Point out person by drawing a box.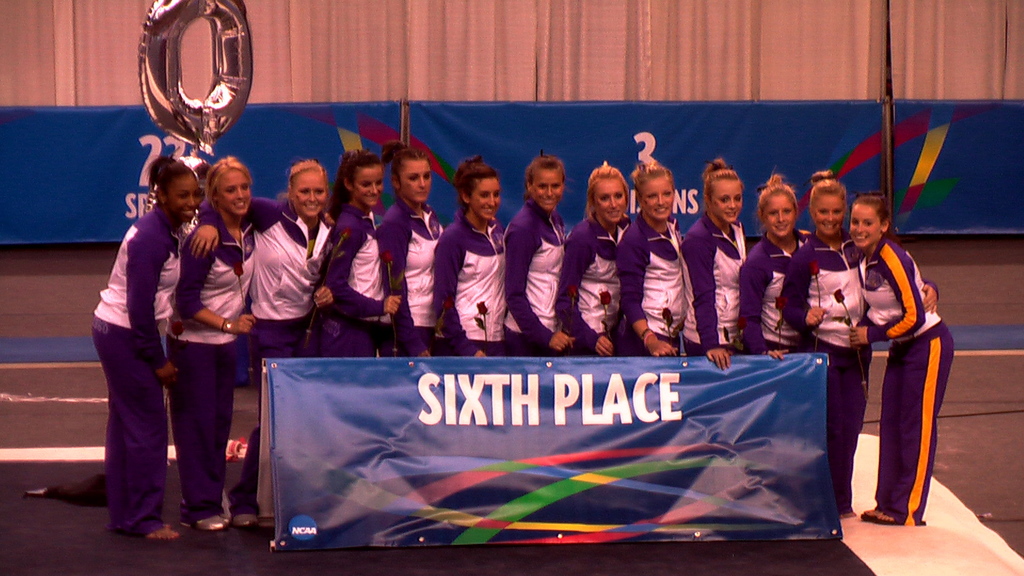
(857, 195, 952, 520).
